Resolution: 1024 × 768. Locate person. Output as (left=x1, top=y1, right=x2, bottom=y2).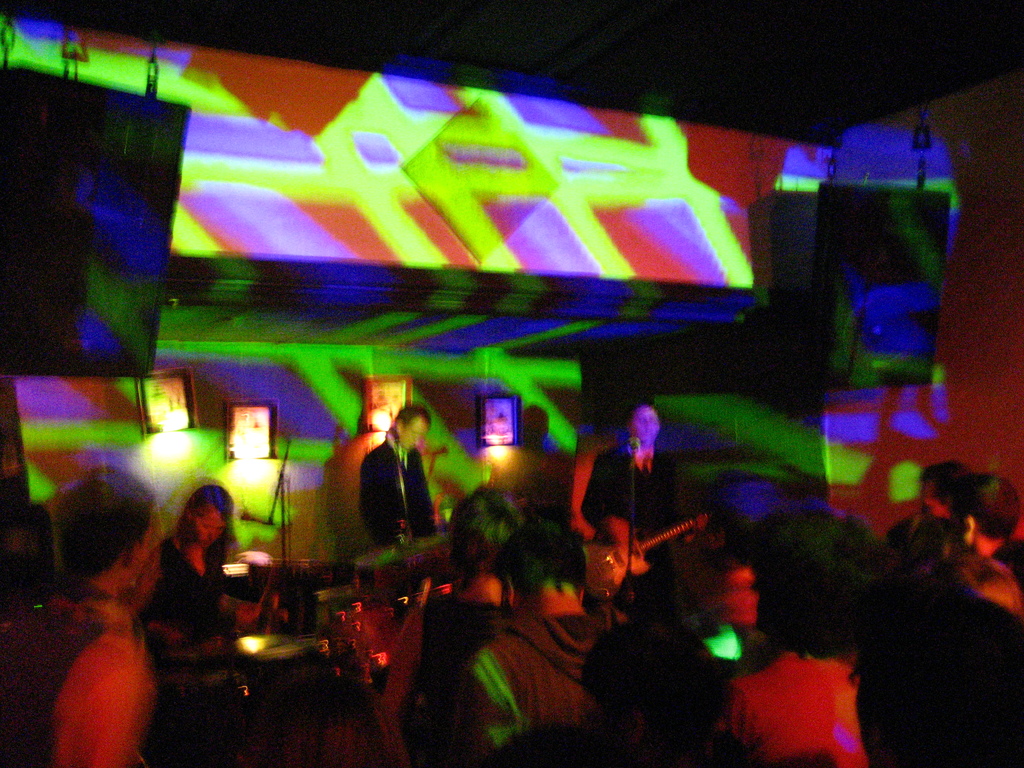
(left=340, top=394, right=438, bottom=581).
